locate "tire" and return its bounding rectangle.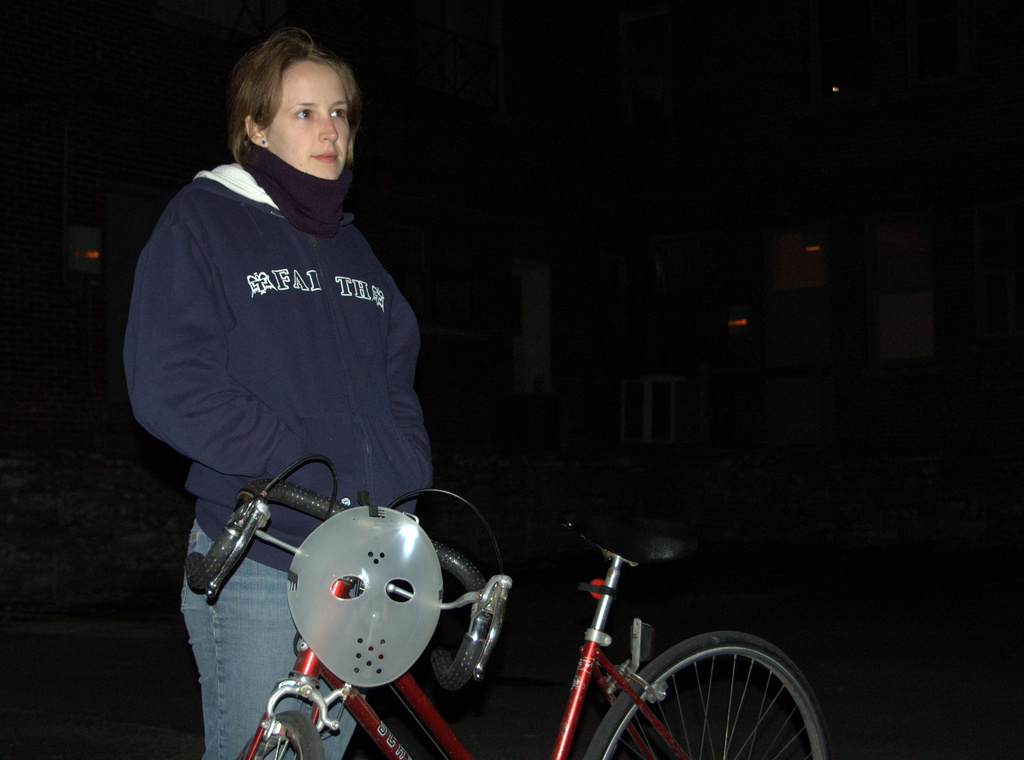
detection(228, 712, 324, 759).
